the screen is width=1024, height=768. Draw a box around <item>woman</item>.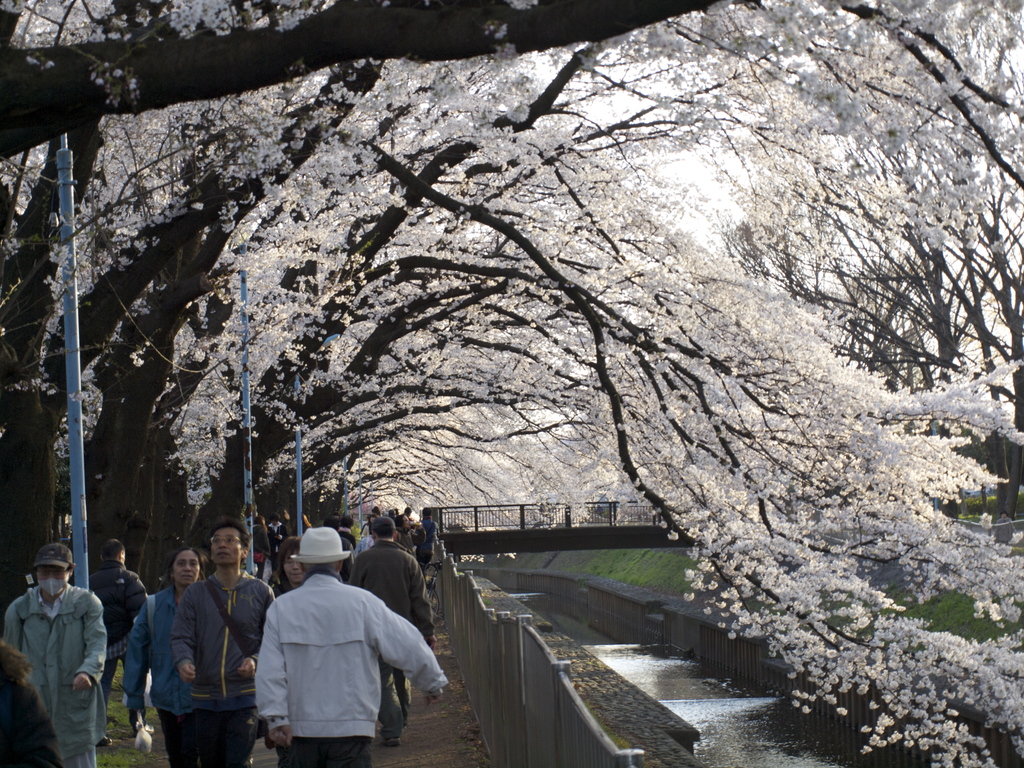
Rect(123, 540, 234, 767).
